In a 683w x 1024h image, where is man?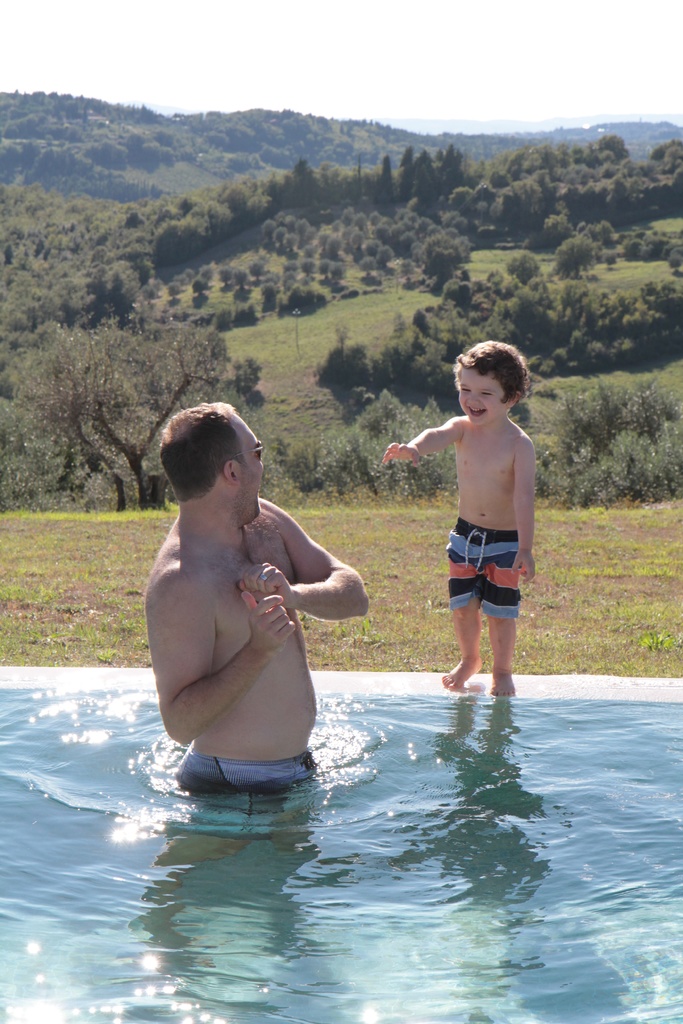
locate(144, 402, 365, 796).
